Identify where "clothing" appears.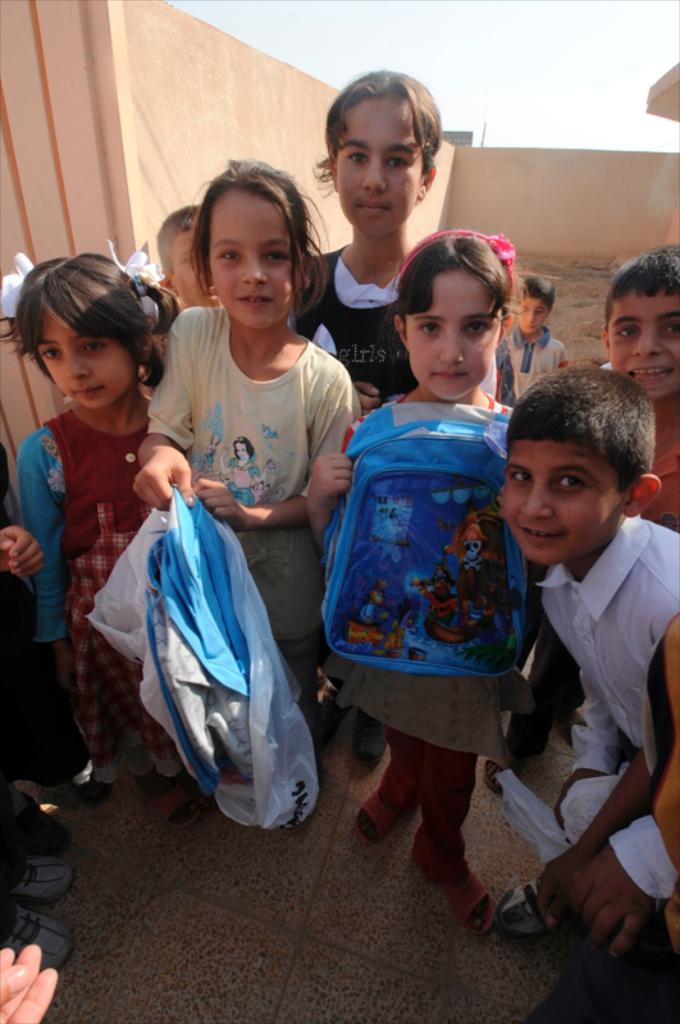
Appears at rect(152, 302, 362, 735).
